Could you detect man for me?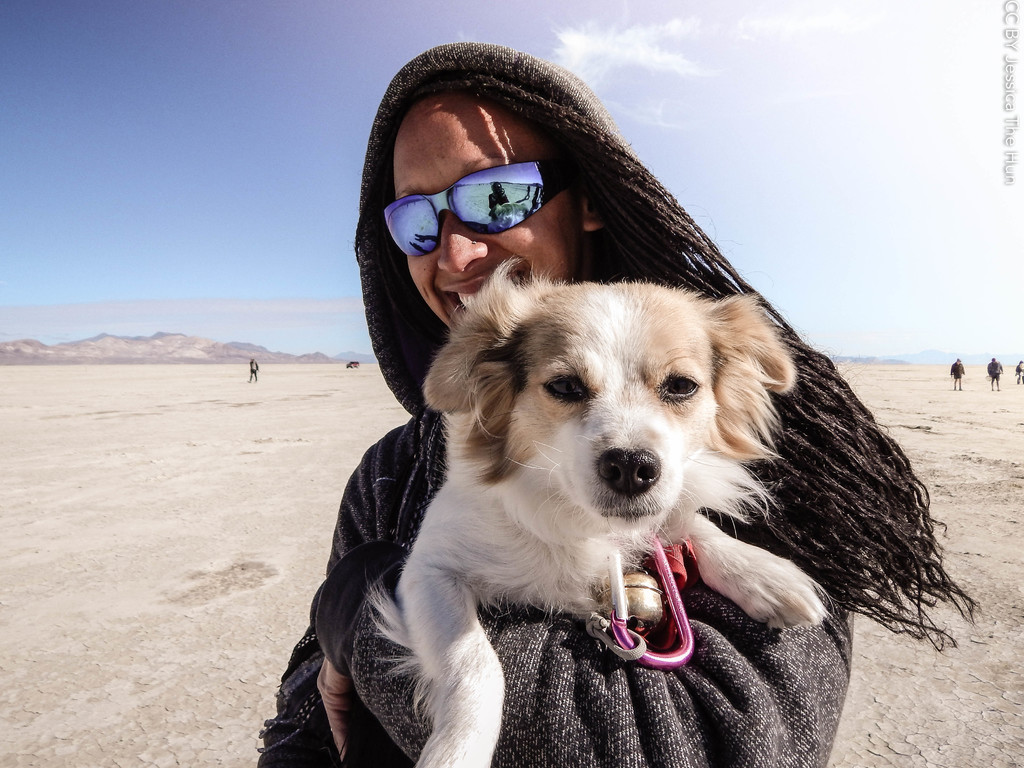
Detection result: [left=254, top=41, right=980, bottom=767].
